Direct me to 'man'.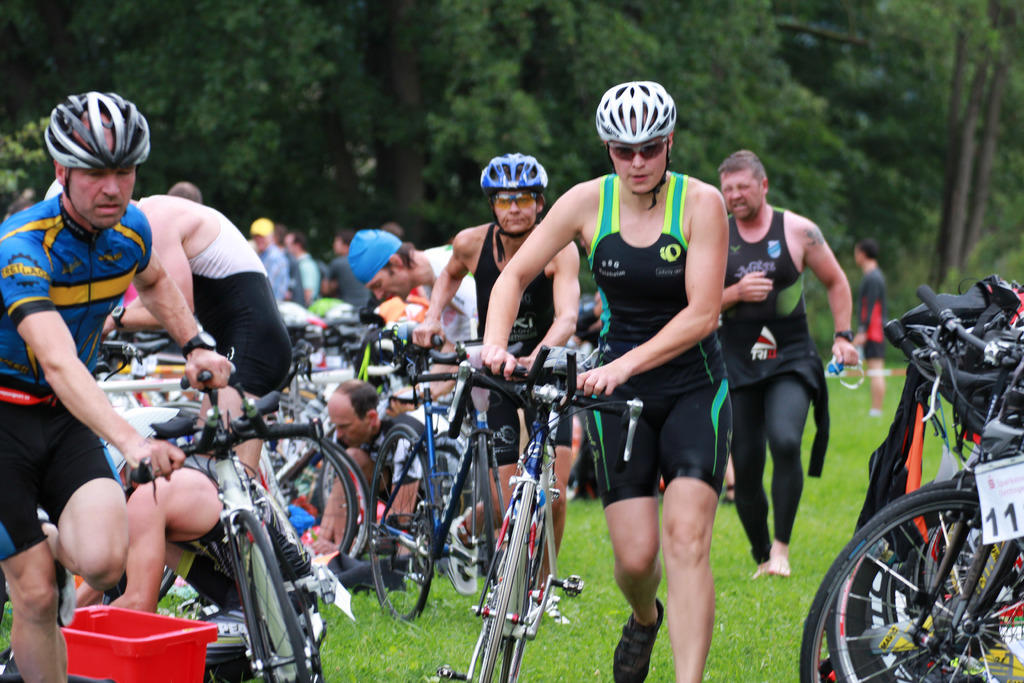
Direction: bbox=(651, 149, 831, 609).
